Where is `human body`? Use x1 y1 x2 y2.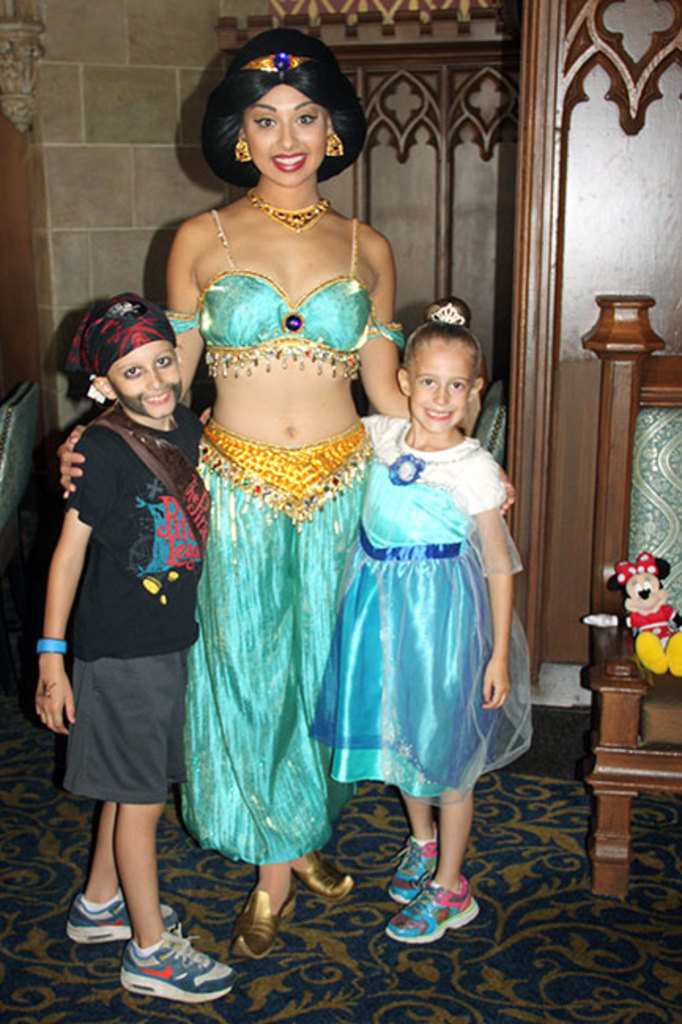
358 408 545 944.
